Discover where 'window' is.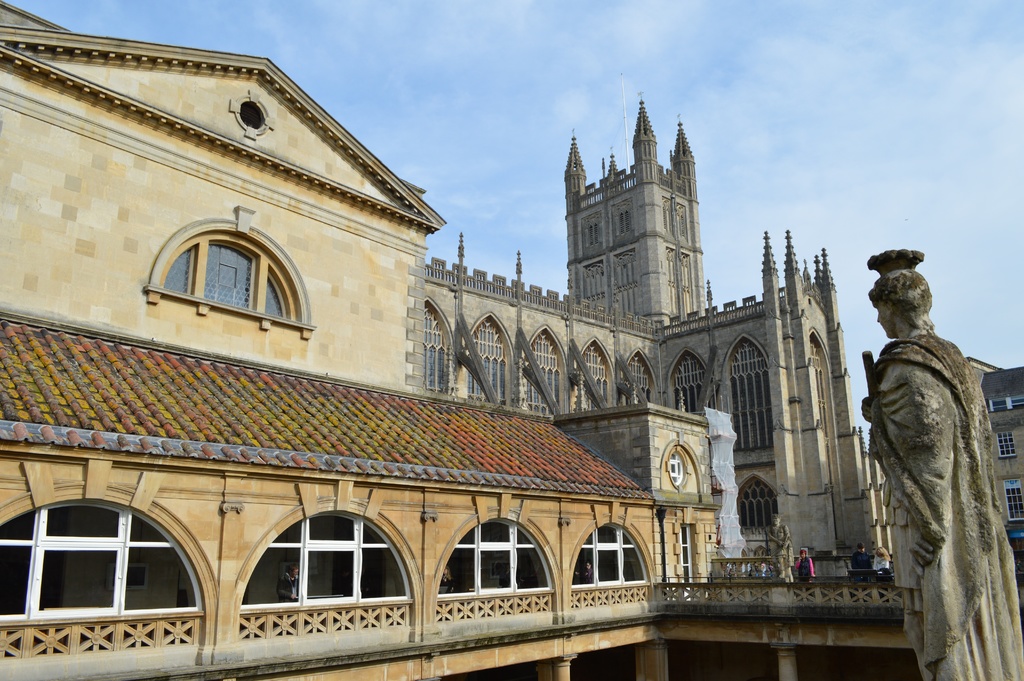
Discovered at Rect(147, 227, 314, 324).
